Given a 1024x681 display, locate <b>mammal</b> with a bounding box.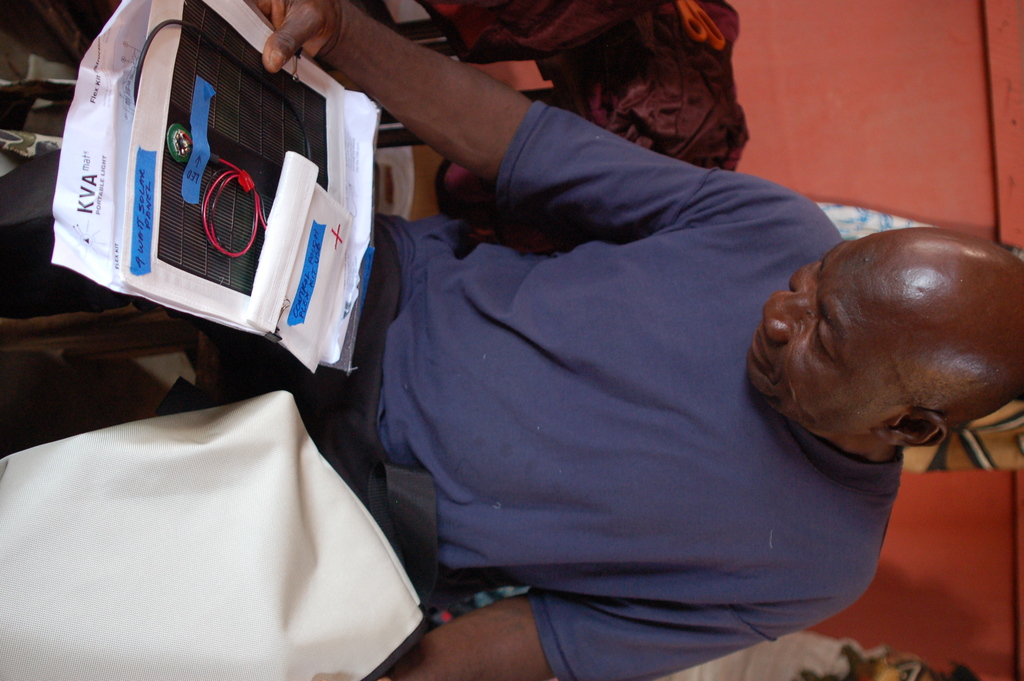
Located: select_region(0, 0, 1023, 680).
